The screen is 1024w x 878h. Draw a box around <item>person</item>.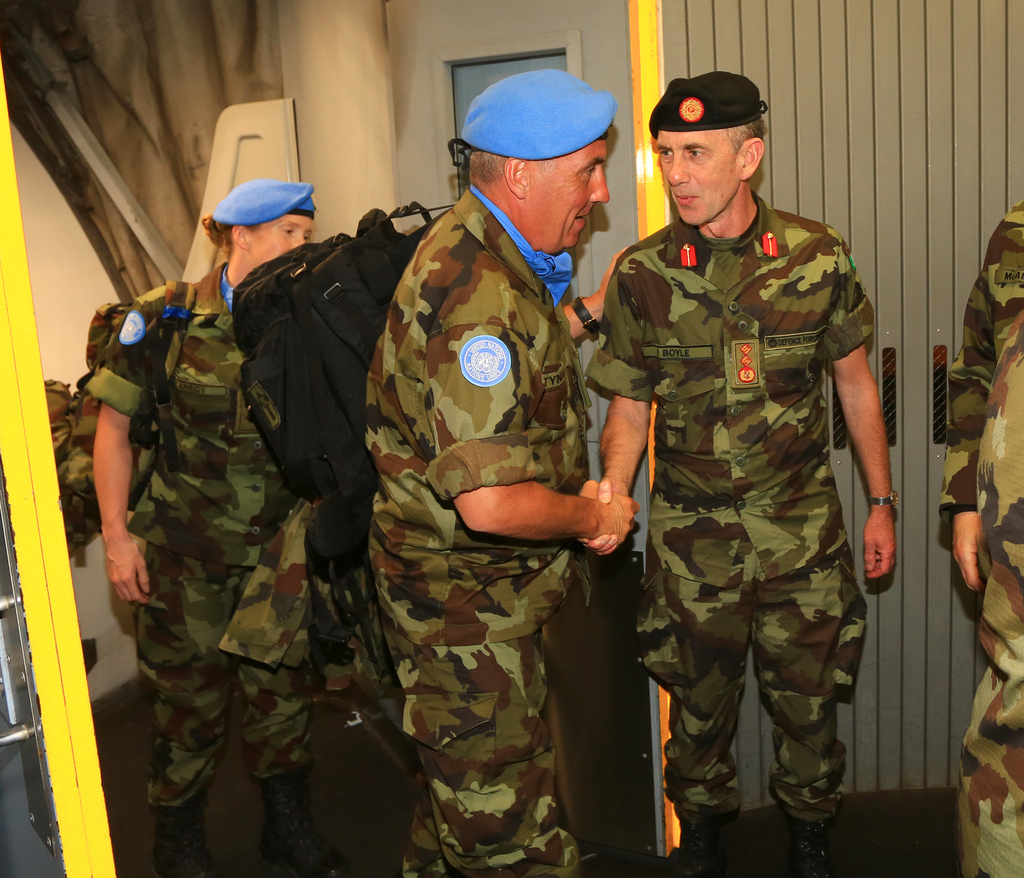
{"left": 55, "top": 186, "right": 351, "bottom": 877}.
